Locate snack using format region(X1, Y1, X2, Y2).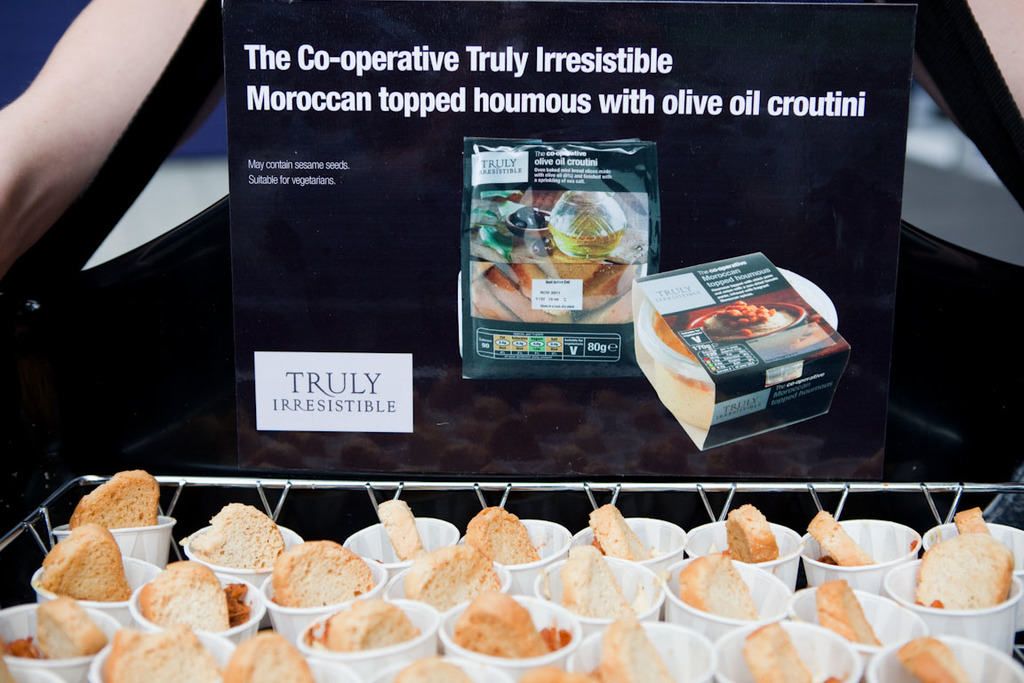
region(591, 502, 656, 559).
